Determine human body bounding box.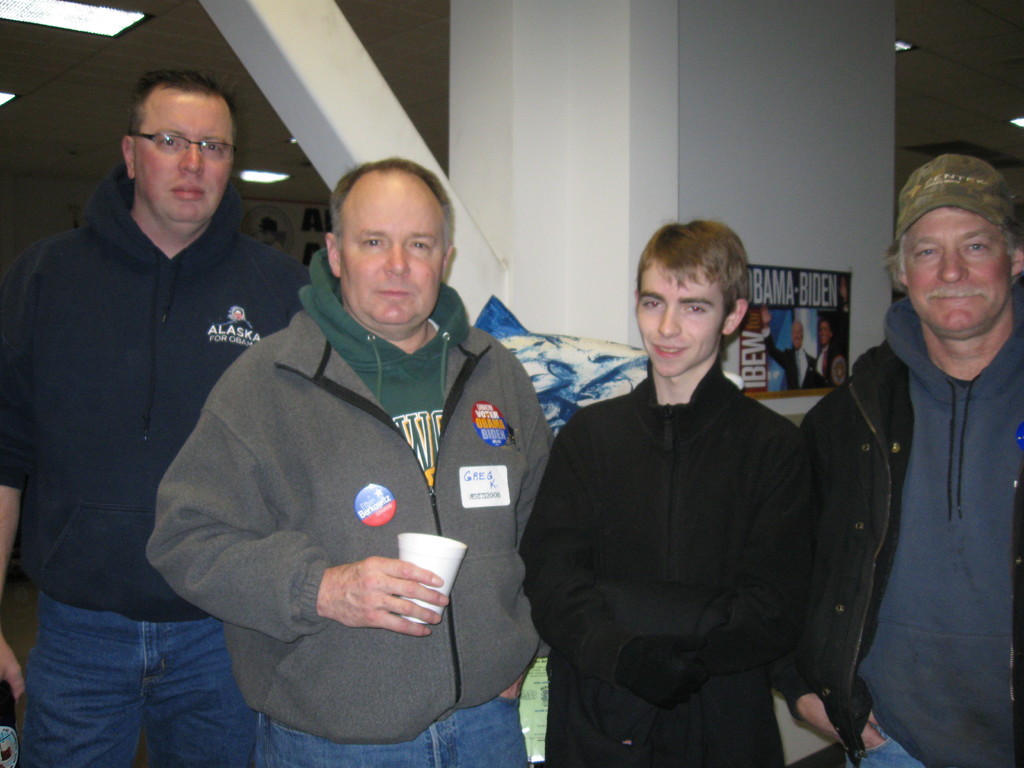
Determined: l=146, t=308, r=556, b=767.
